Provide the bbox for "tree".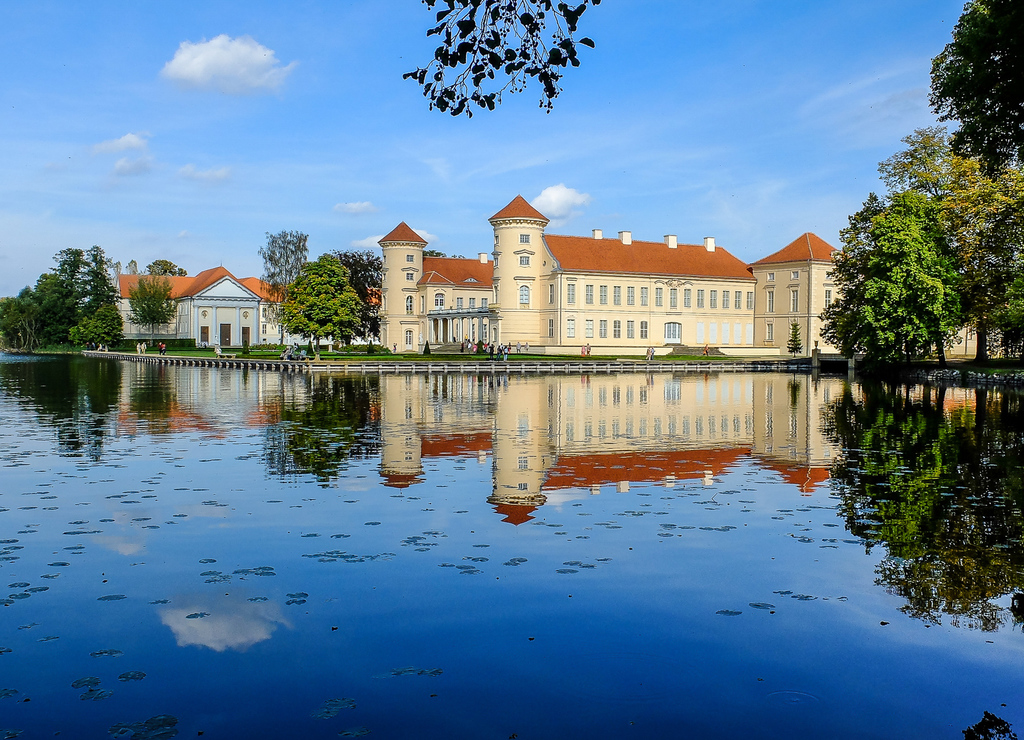
[left=892, top=2, right=1023, bottom=188].
